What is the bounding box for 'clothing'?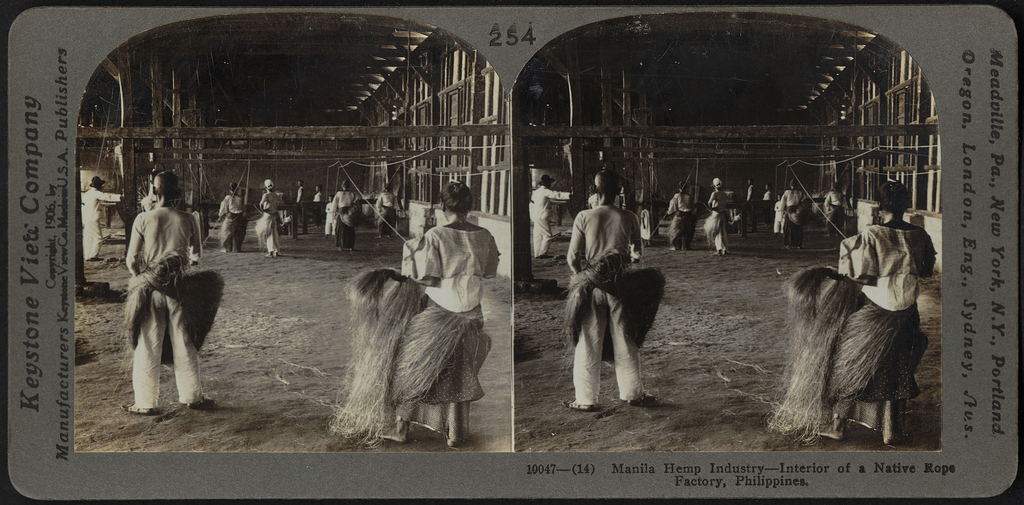
<box>144,192,159,207</box>.
